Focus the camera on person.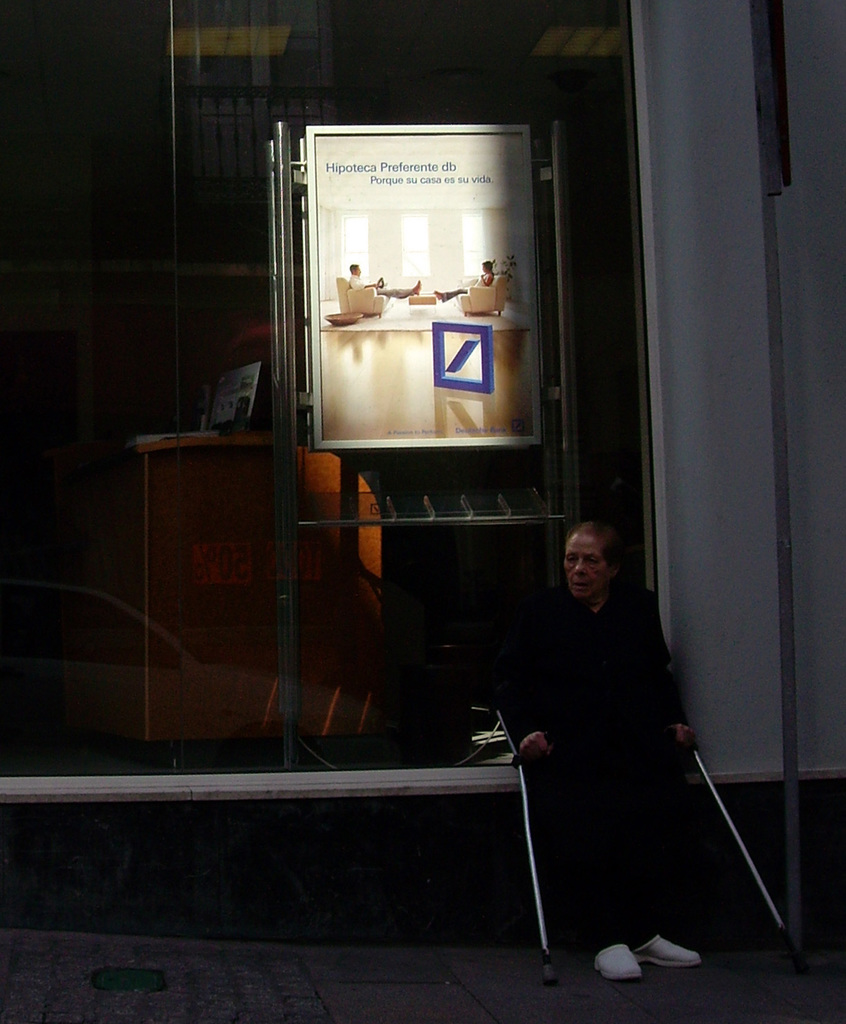
Focus region: 349 266 419 304.
